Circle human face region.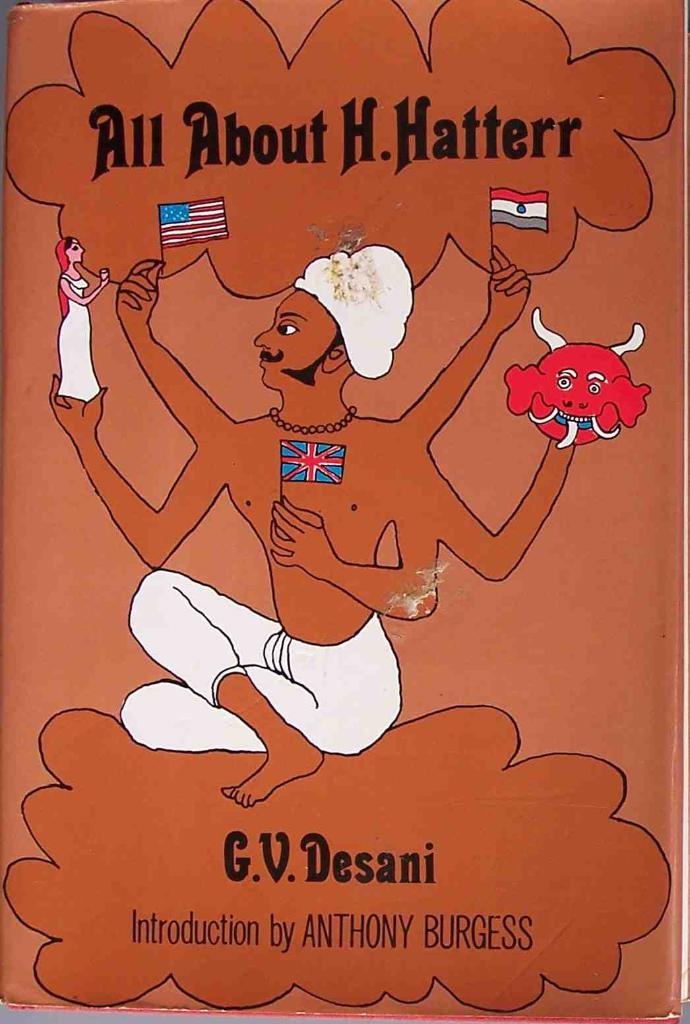
Region: 65, 233, 85, 268.
